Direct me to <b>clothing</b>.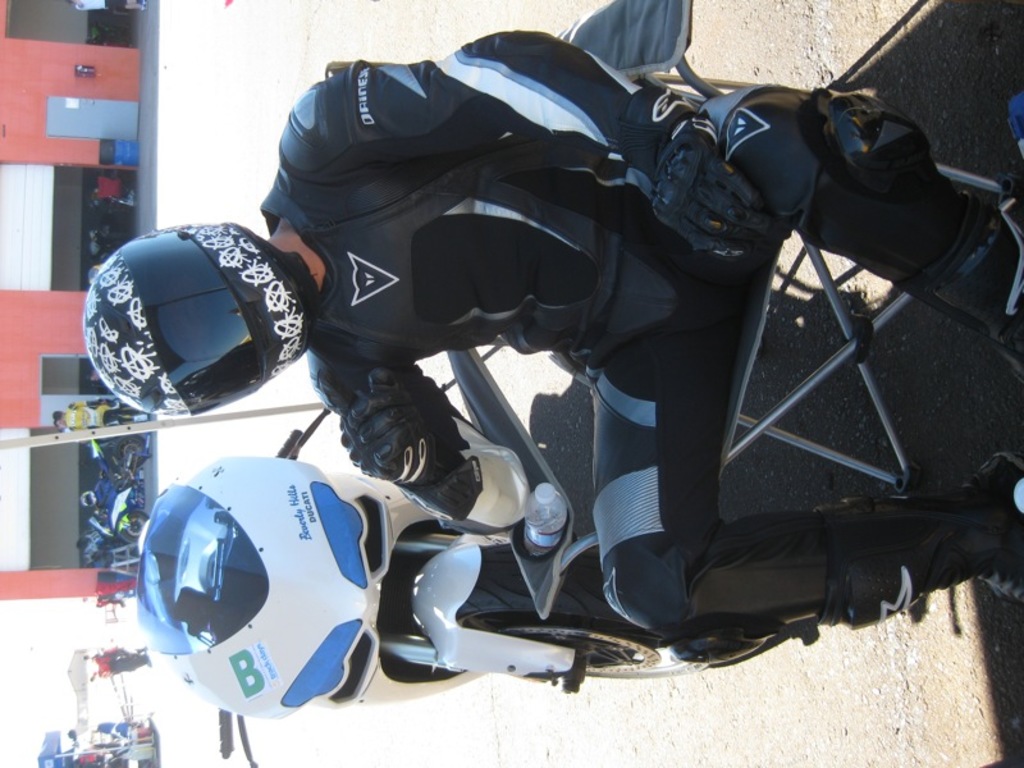
Direction: (x1=312, y1=29, x2=1023, y2=631).
